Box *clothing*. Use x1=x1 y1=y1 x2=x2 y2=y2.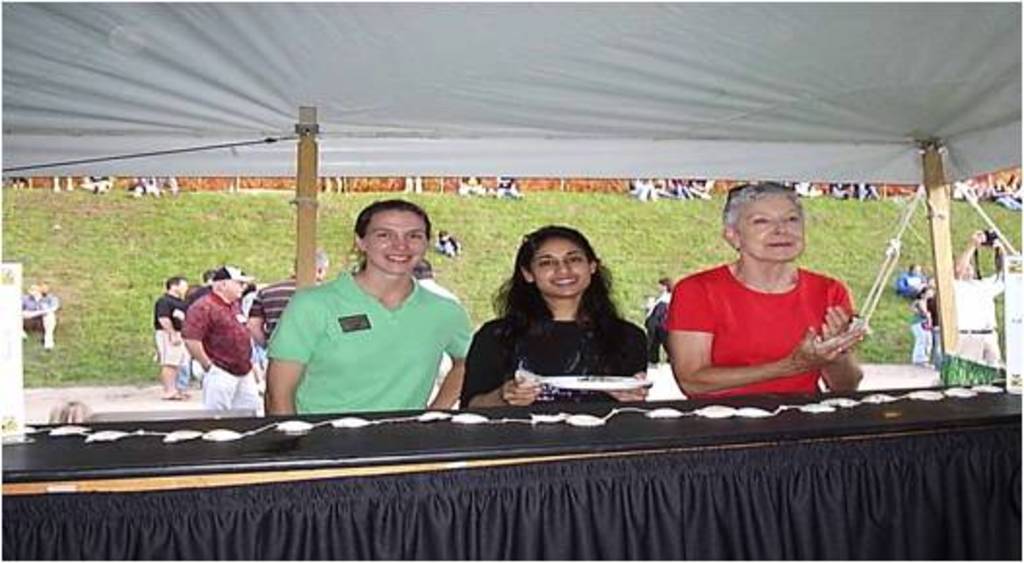
x1=462 y1=307 x2=651 y2=412.
